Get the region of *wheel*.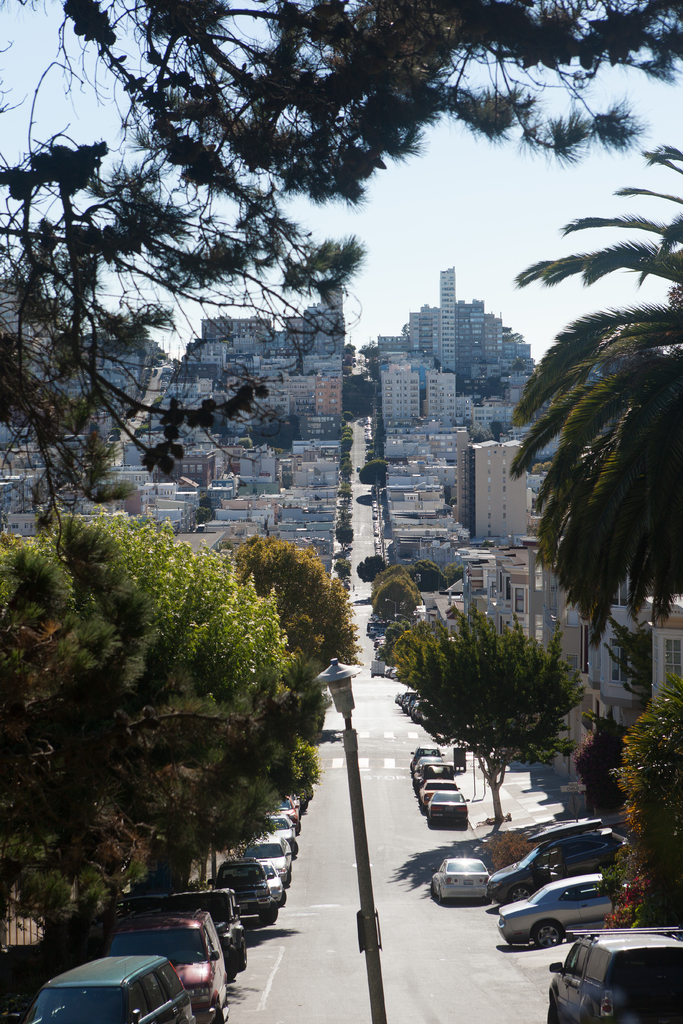
261:898:277:925.
